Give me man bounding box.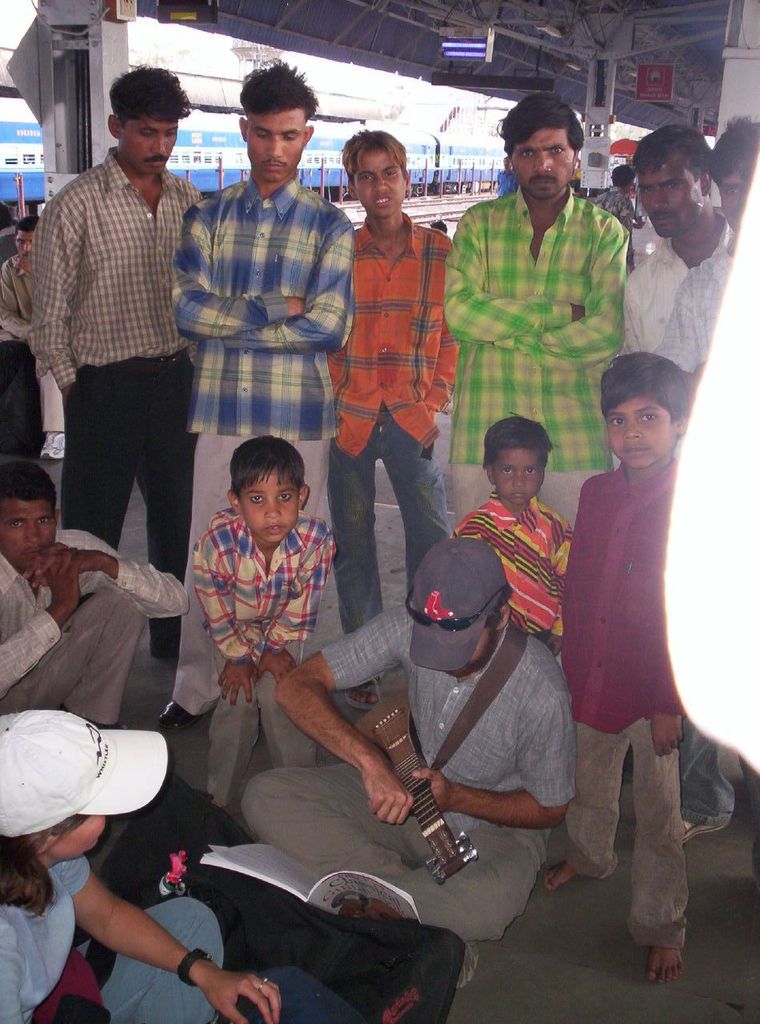
crop(240, 524, 573, 987).
